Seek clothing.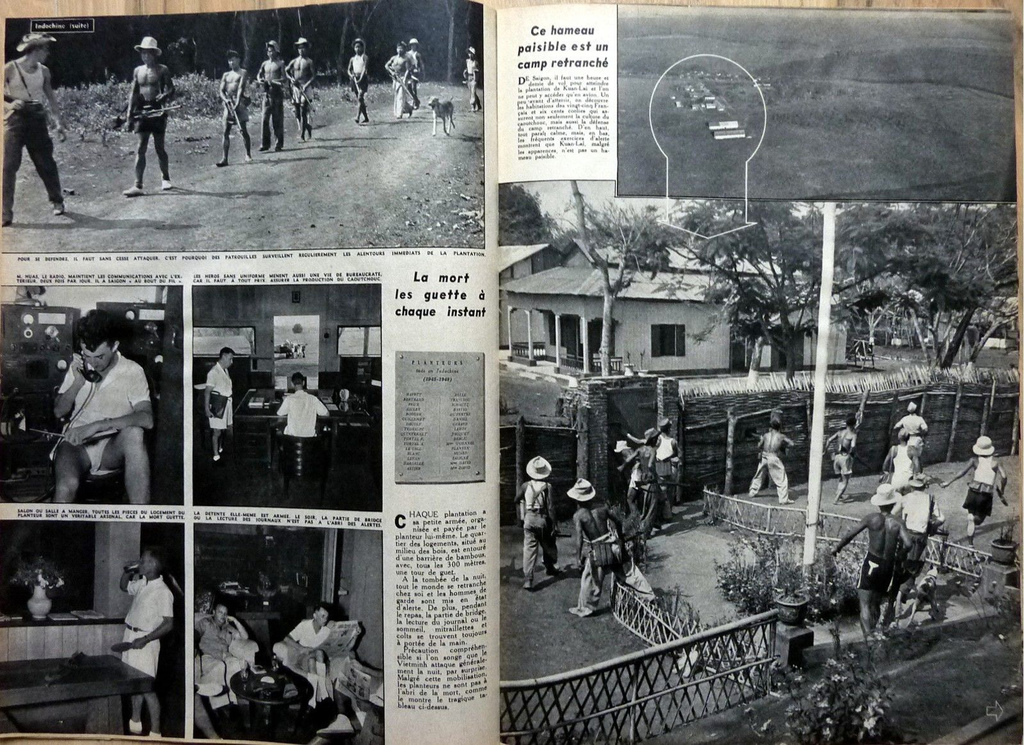
box(829, 445, 863, 476).
